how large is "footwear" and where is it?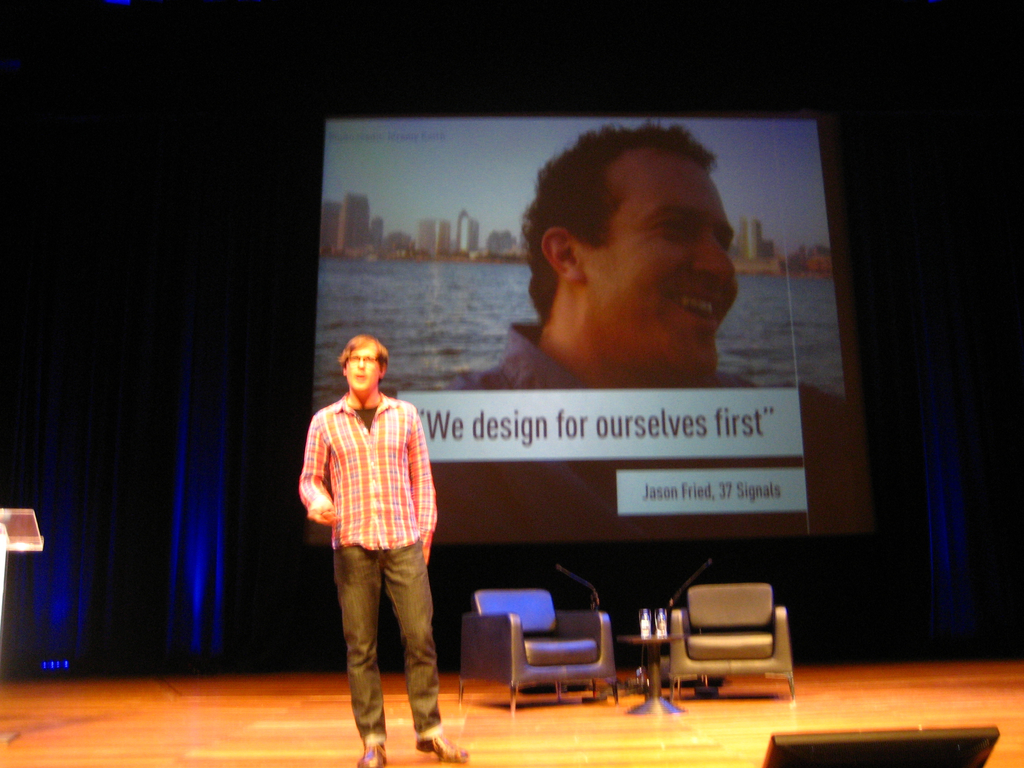
Bounding box: 414, 728, 471, 761.
